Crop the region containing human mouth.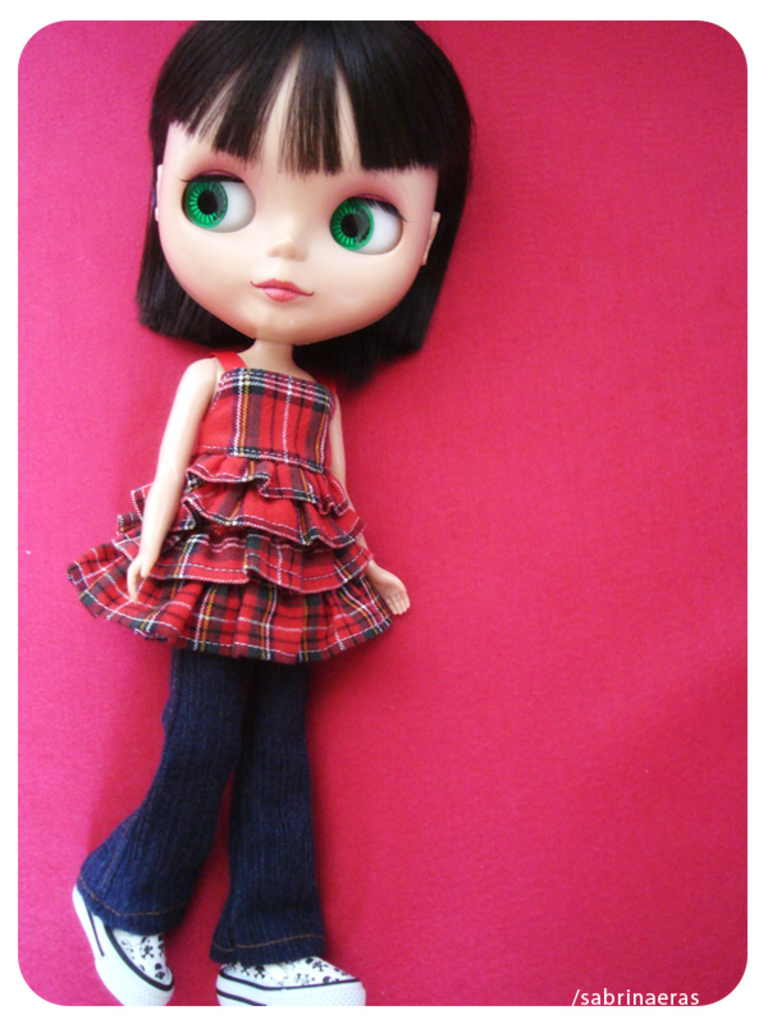
Crop region: bbox=(251, 280, 310, 305).
